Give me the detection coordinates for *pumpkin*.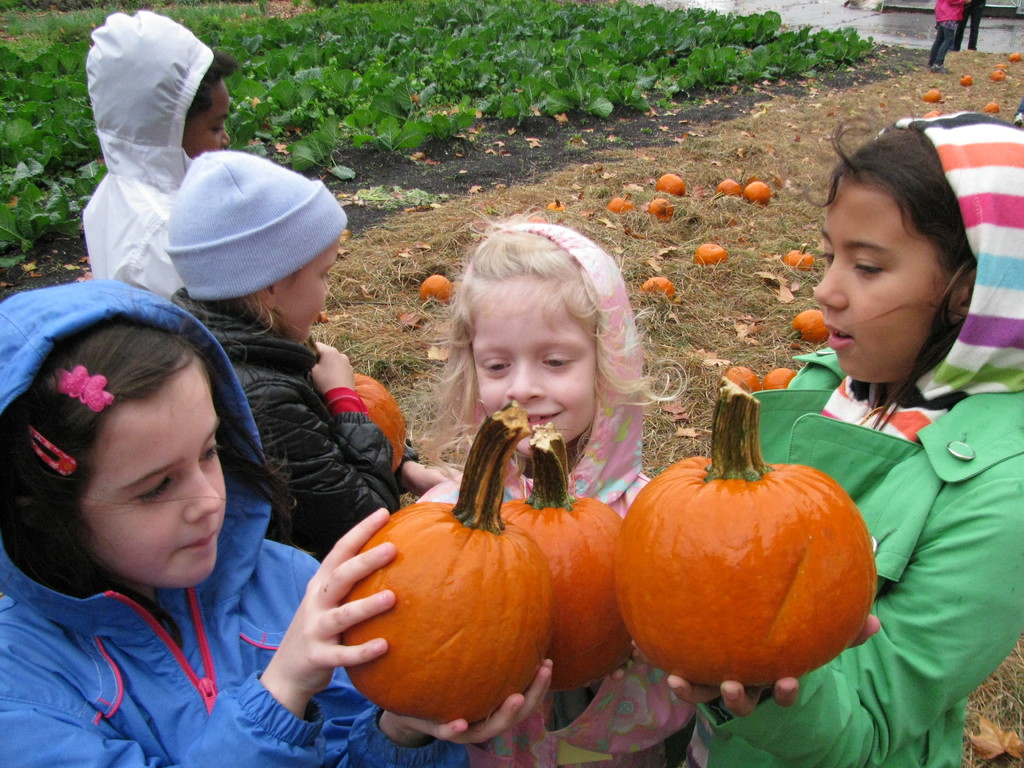
[784,236,821,271].
